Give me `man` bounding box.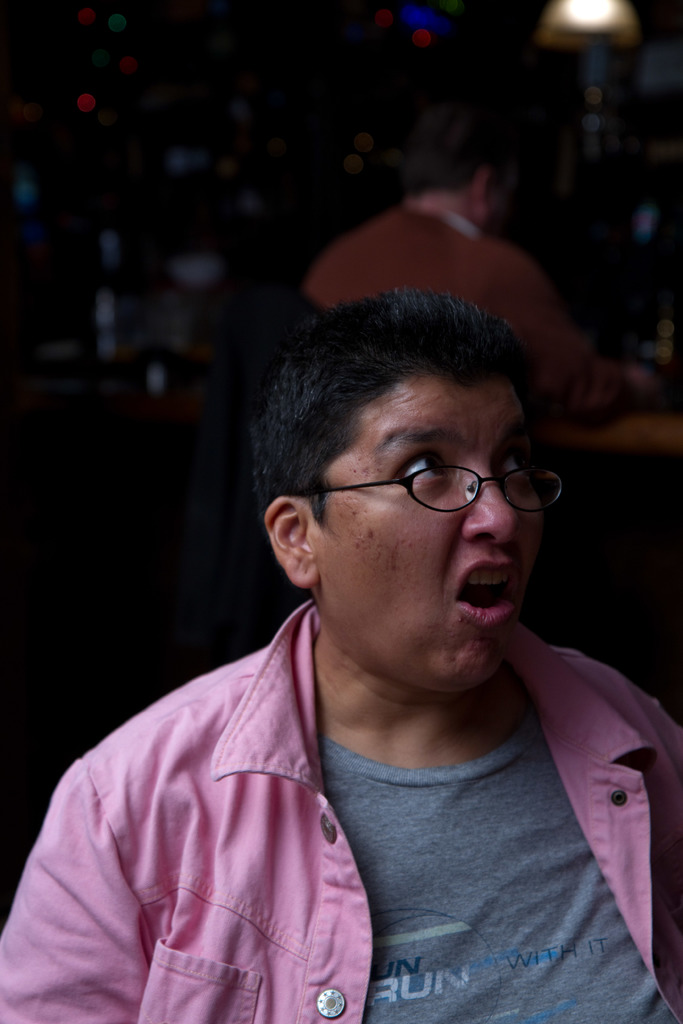
rect(0, 298, 682, 1023).
